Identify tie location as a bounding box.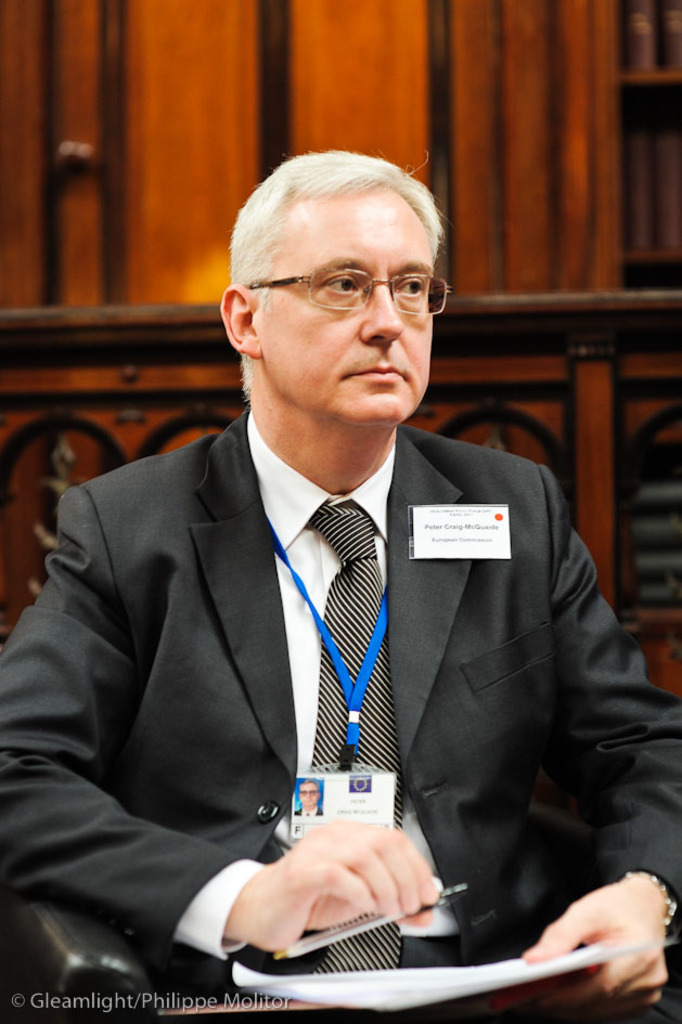
x1=307, y1=496, x2=408, y2=968.
